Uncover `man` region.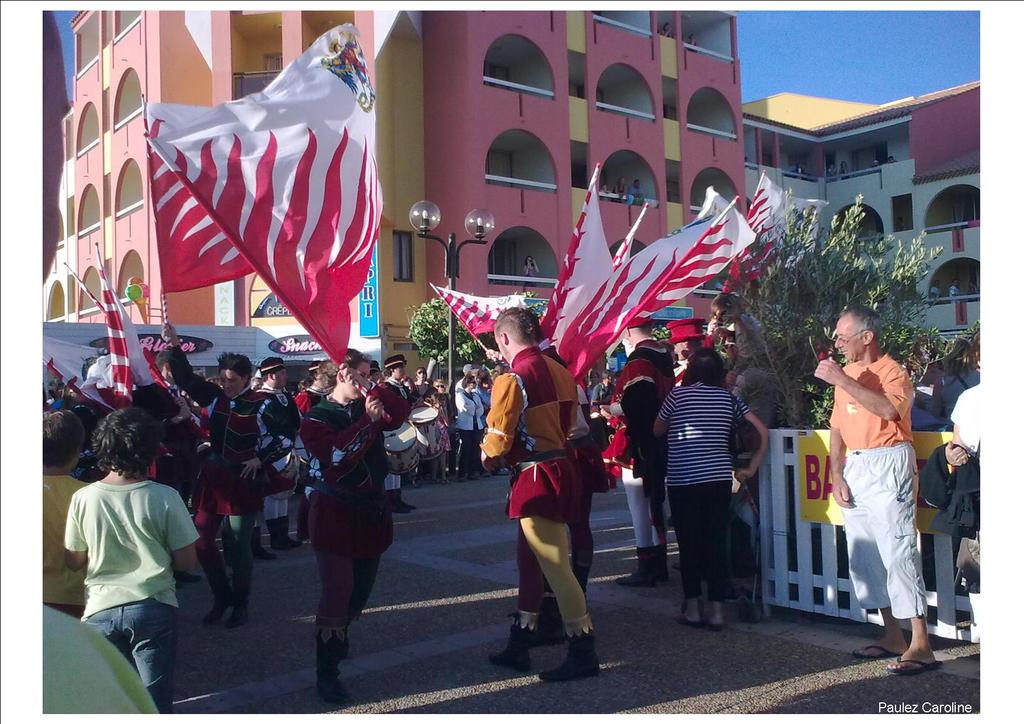
Uncovered: {"left": 612, "top": 312, "right": 676, "bottom": 587}.
